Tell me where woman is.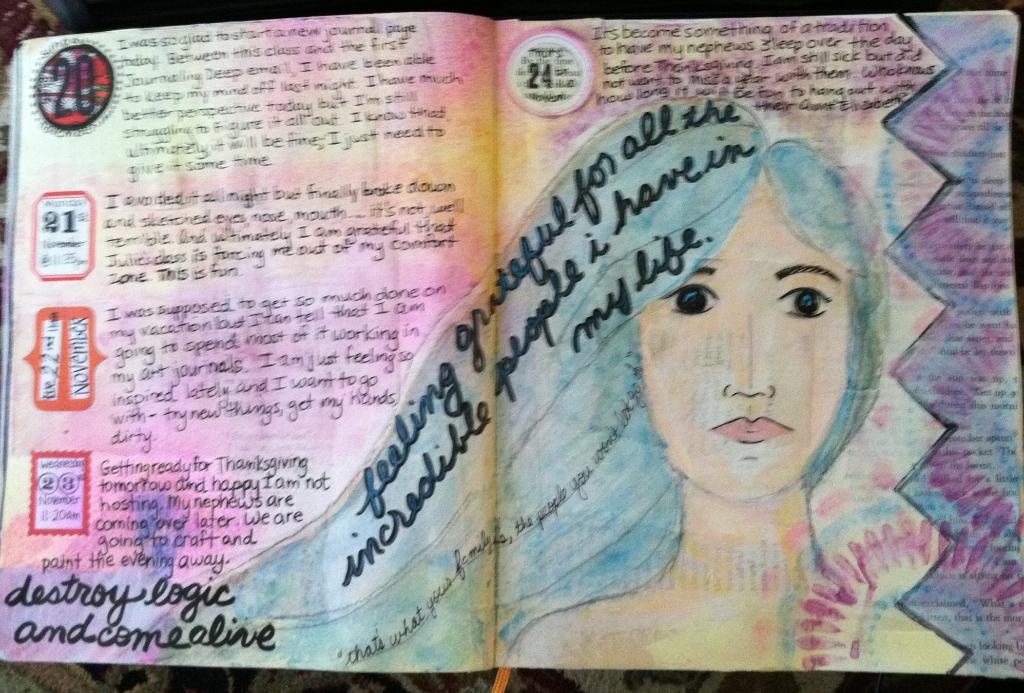
woman is at x1=147, y1=97, x2=972, y2=673.
